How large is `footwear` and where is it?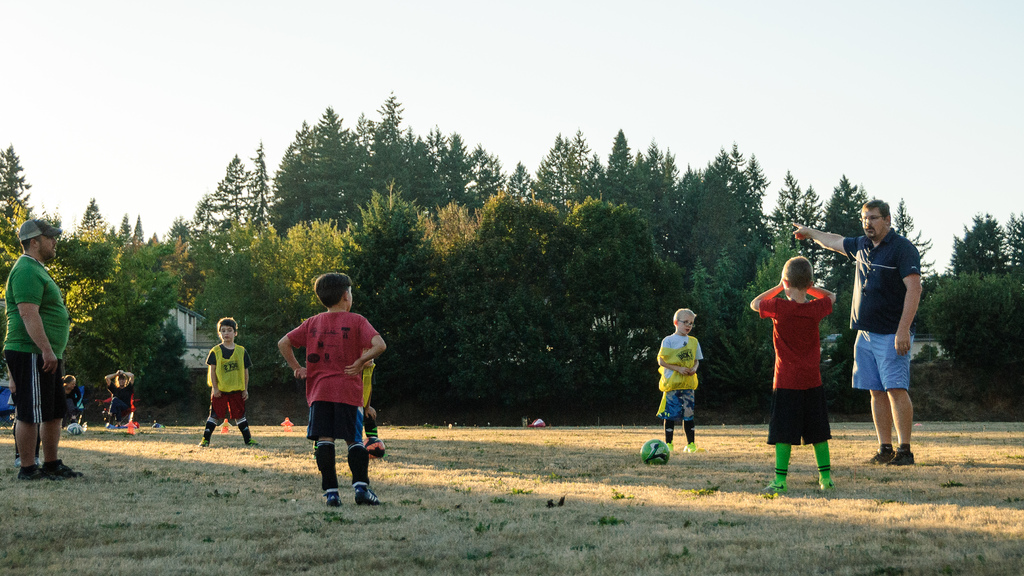
Bounding box: <box>684,444,695,454</box>.
